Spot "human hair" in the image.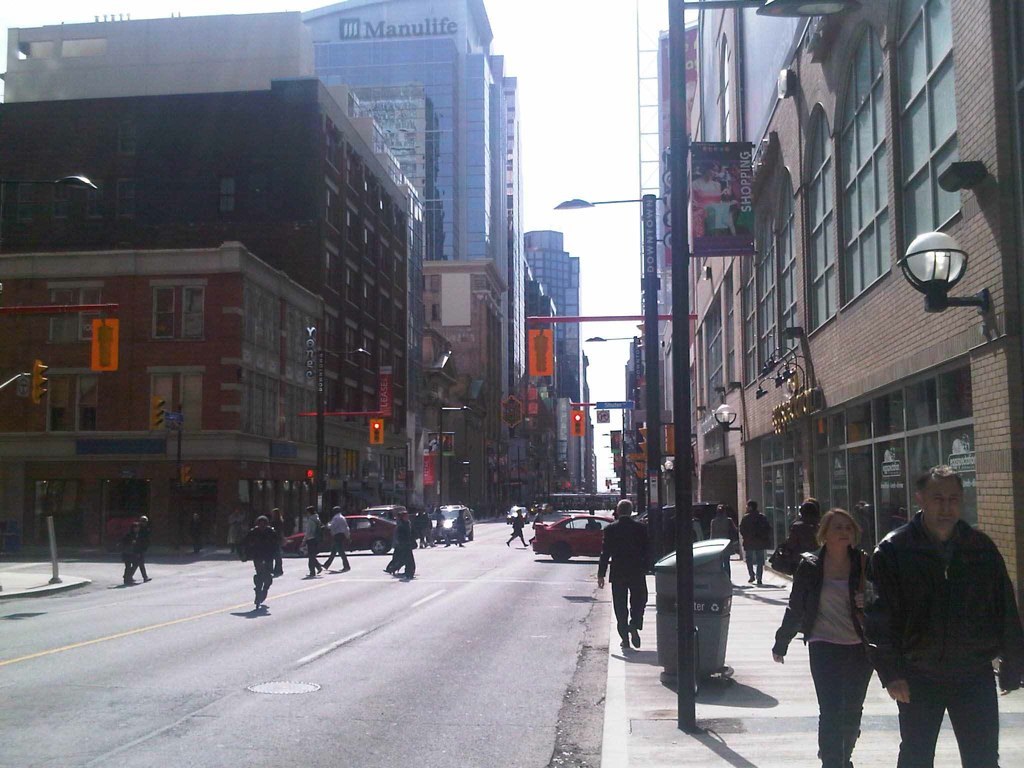
"human hair" found at left=619, top=503, right=634, bottom=516.
